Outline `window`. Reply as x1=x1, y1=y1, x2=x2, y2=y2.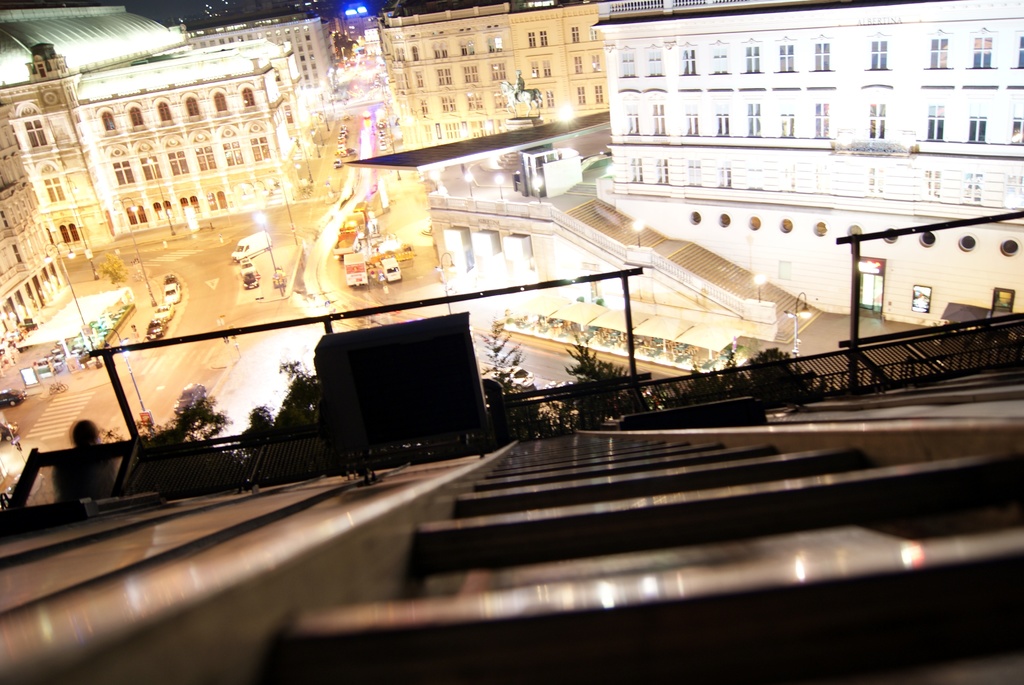
x1=130, y1=106, x2=143, y2=129.
